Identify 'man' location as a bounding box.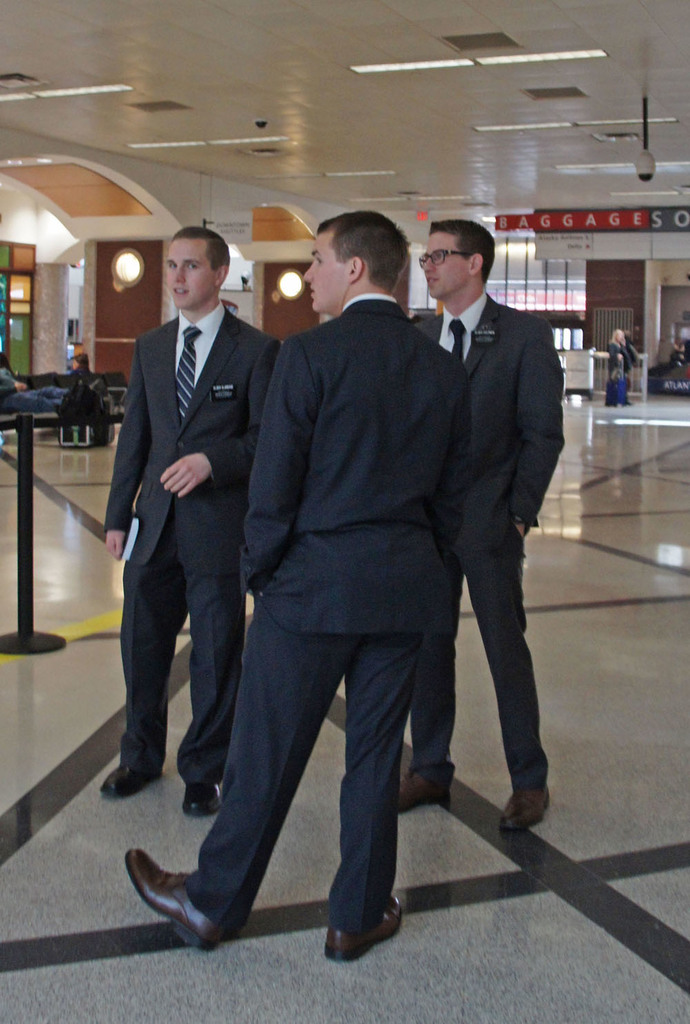
[x1=99, y1=224, x2=283, y2=813].
